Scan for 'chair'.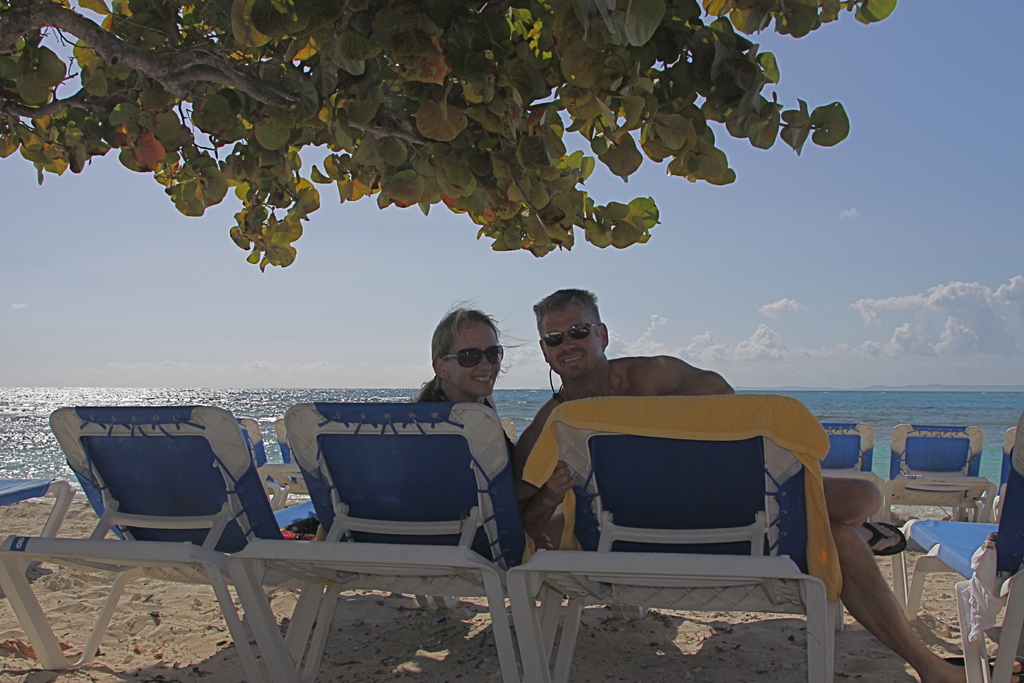
Scan result: x1=234, y1=412, x2=286, y2=509.
